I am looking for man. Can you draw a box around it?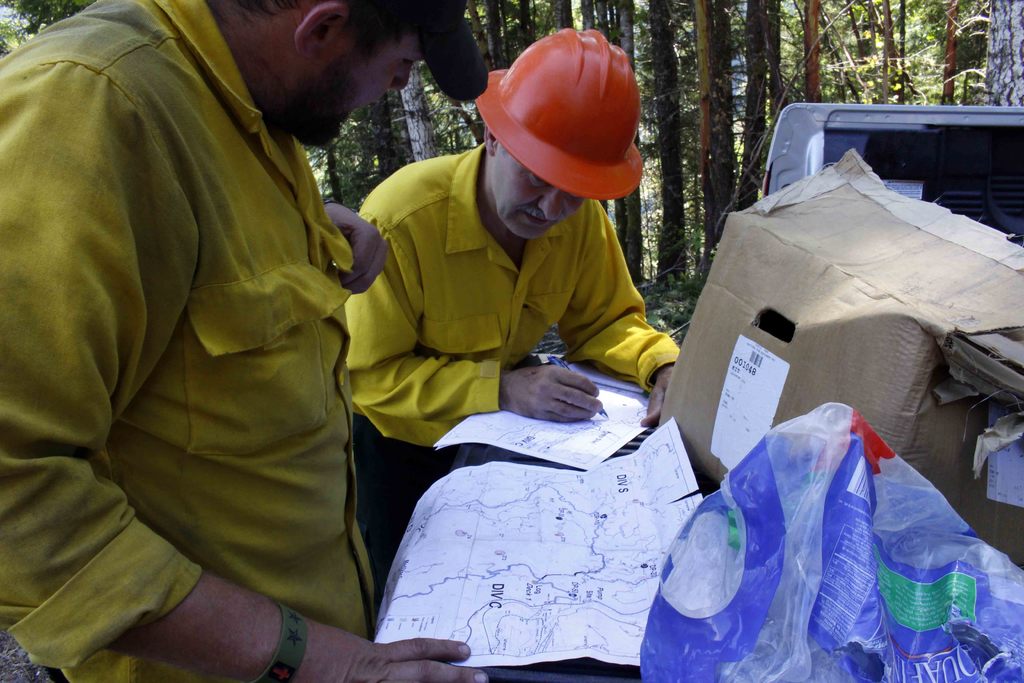
Sure, the bounding box is l=346, t=27, r=676, b=602.
